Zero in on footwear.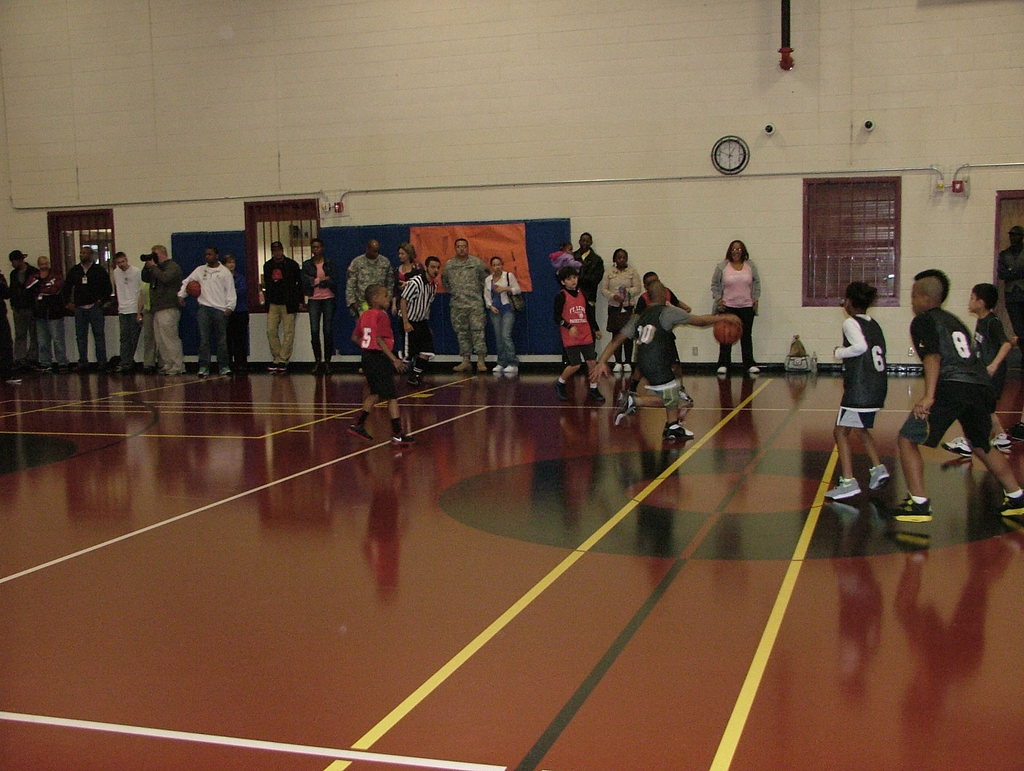
Zeroed in: rect(821, 476, 861, 501).
